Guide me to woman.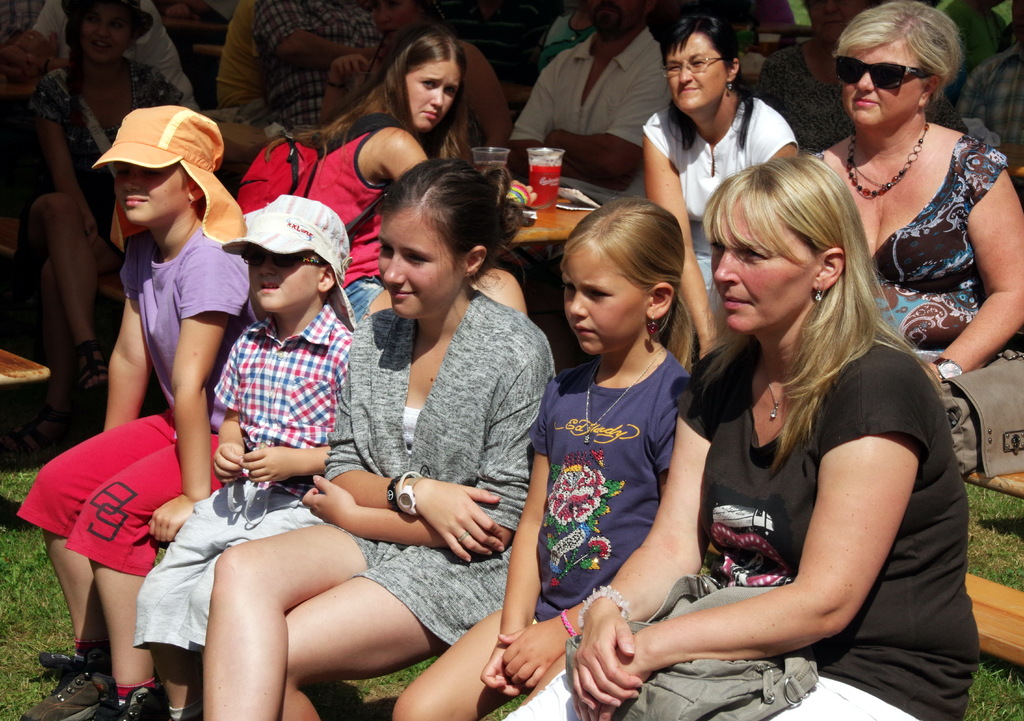
Guidance: select_region(656, 114, 951, 720).
